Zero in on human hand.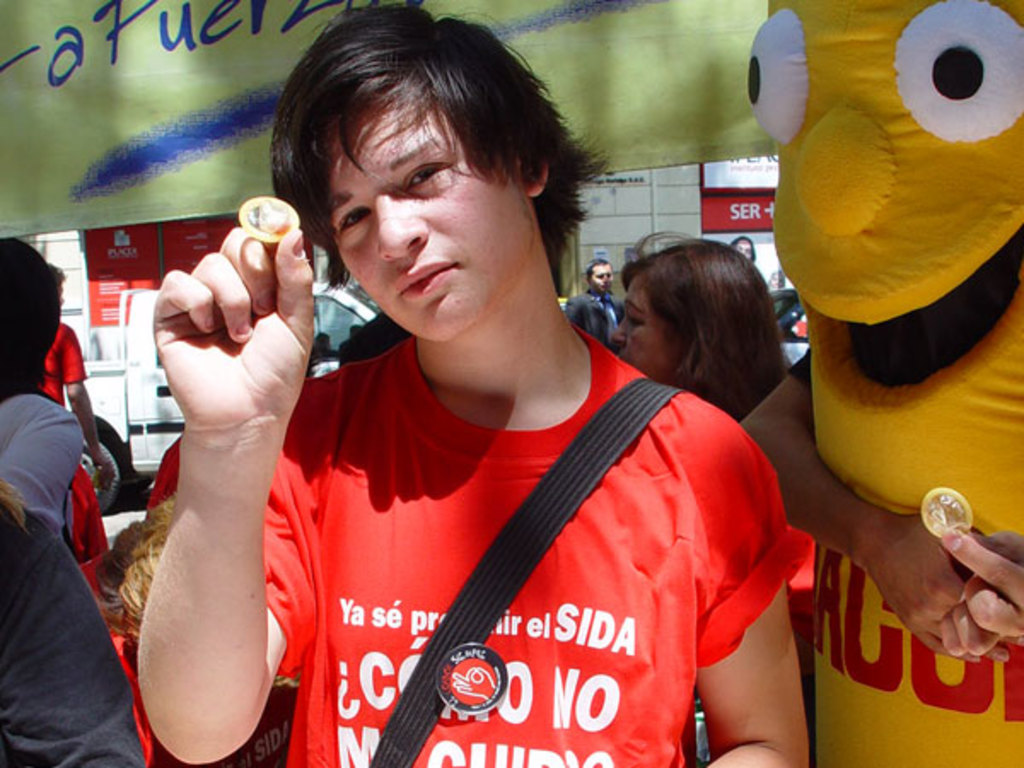
Zeroed in: <region>96, 449, 116, 493</region>.
